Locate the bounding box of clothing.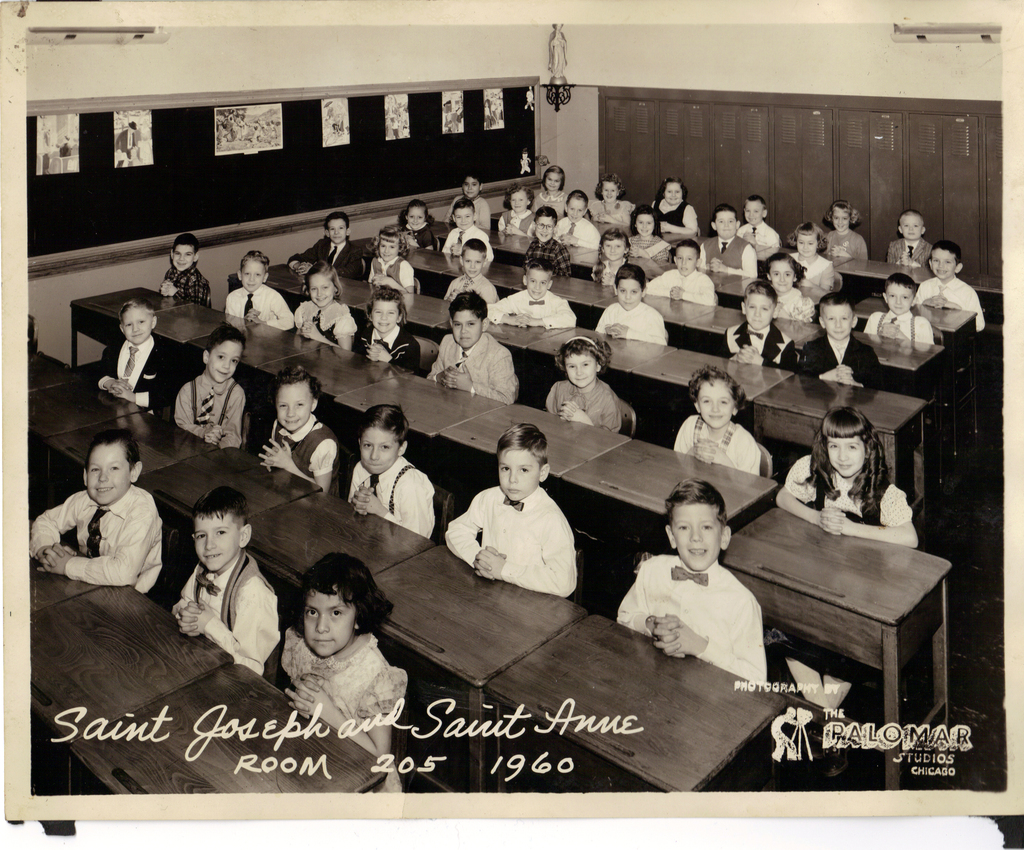
Bounding box: 867:317:931:342.
